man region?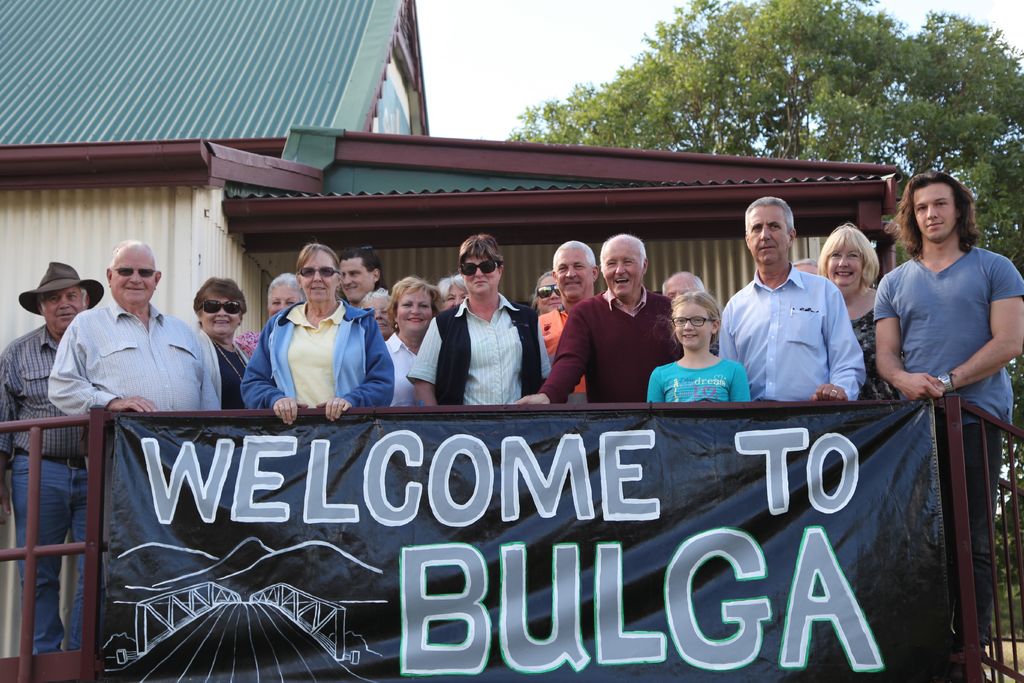
crop(338, 245, 389, 308)
